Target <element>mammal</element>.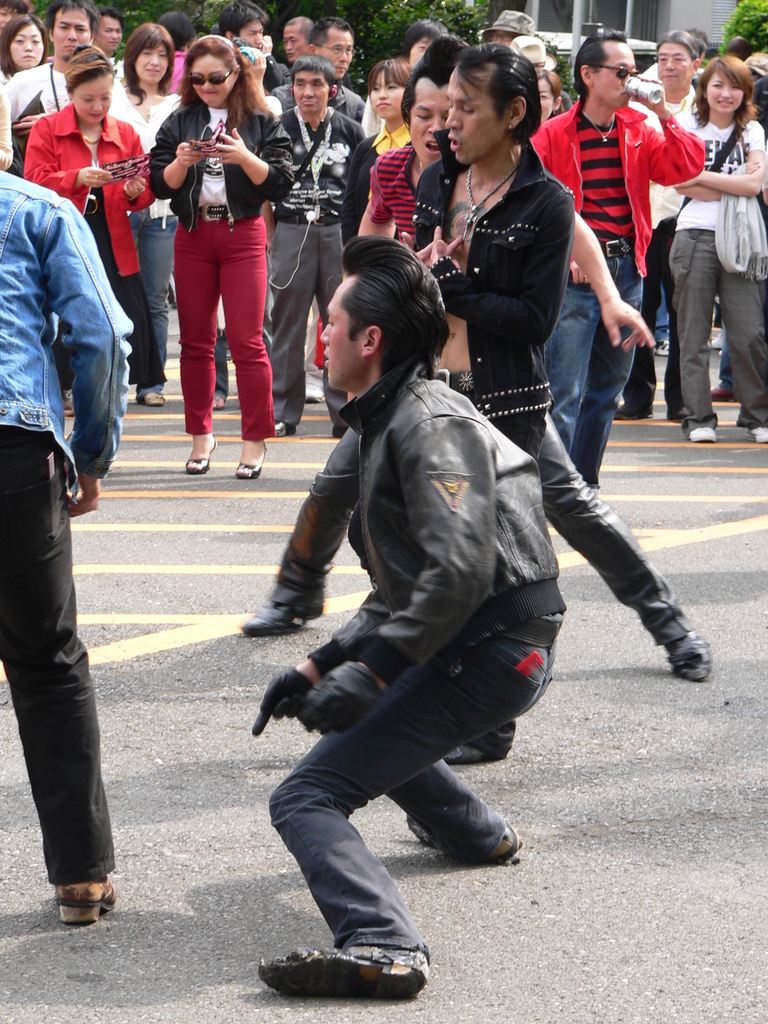
Target region: pyautogui.locateOnScreen(242, 37, 712, 679).
